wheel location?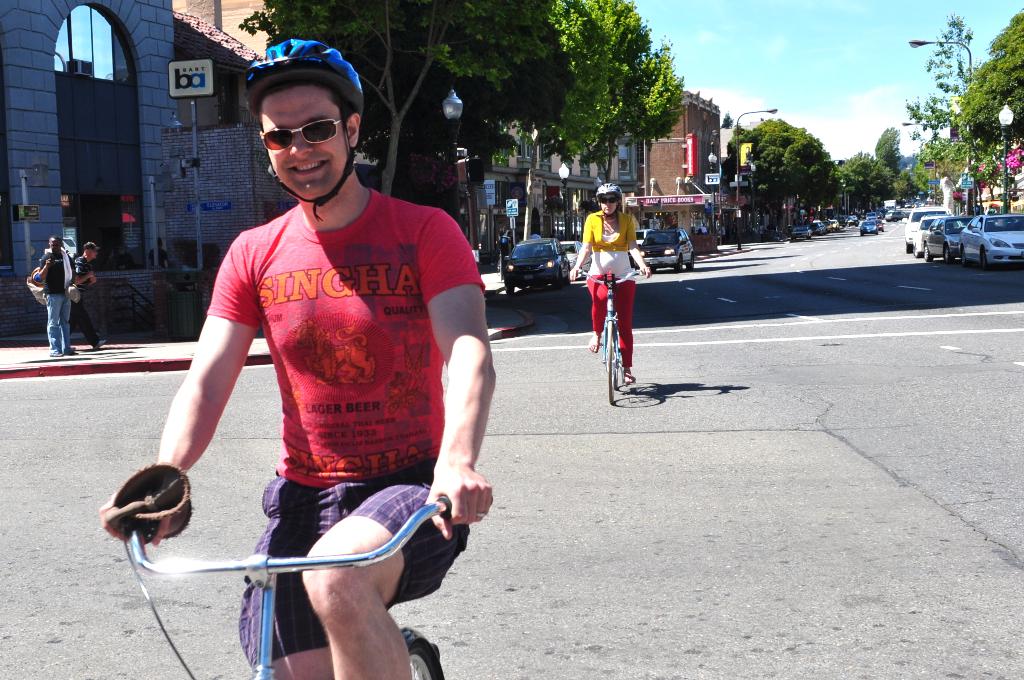
rect(614, 368, 620, 389)
